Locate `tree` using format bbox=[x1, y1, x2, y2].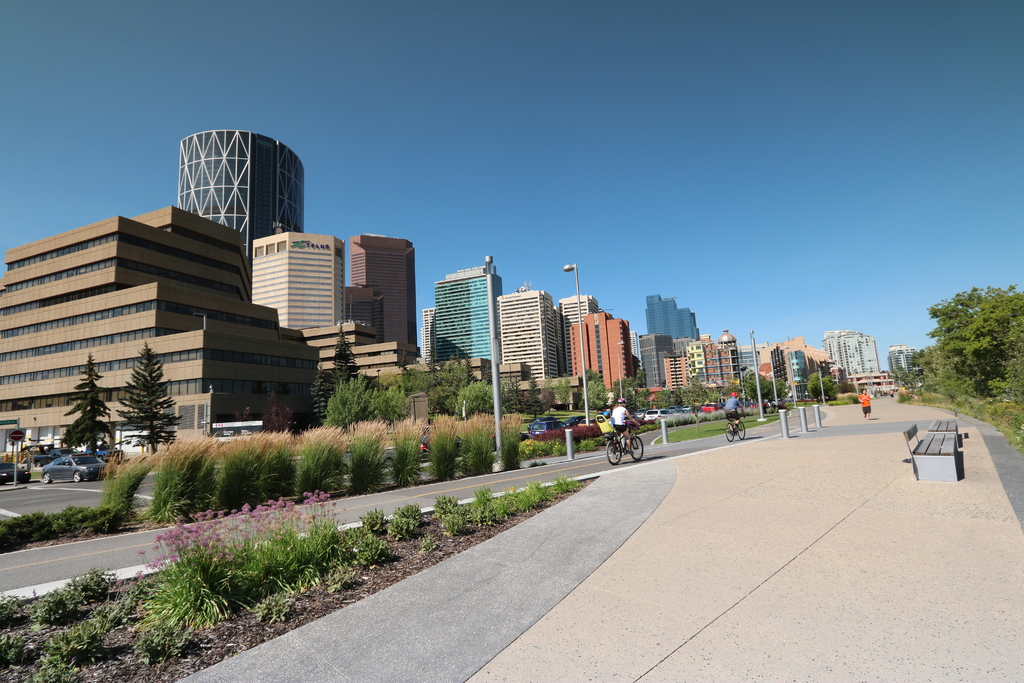
bbox=[500, 378, 531, 413].
